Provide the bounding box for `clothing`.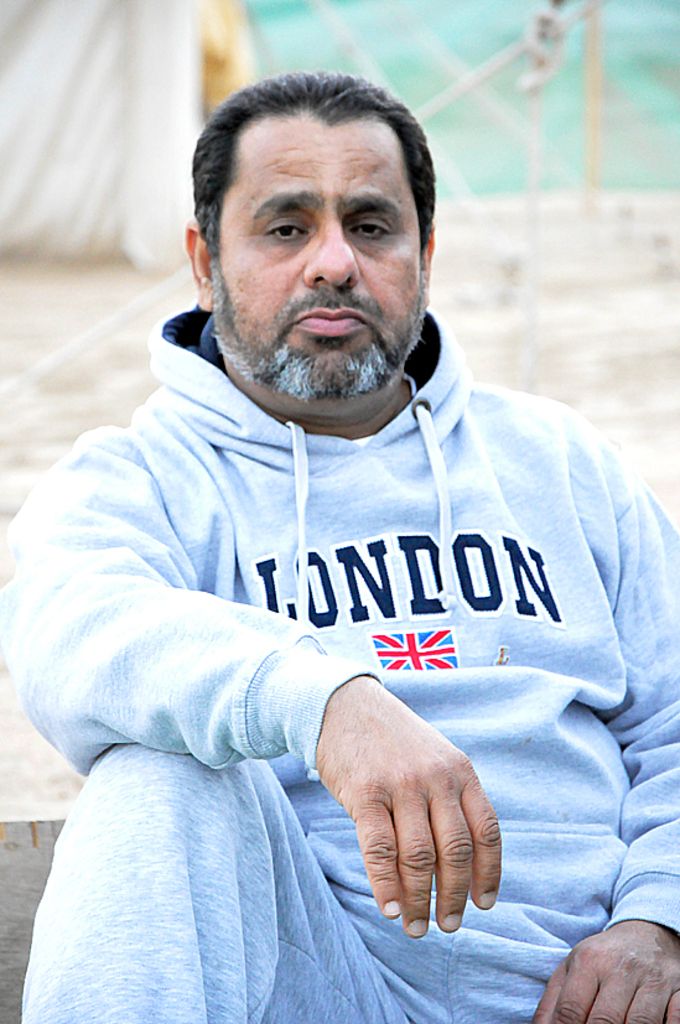
<region>0, 296, 679, 1023</region>.
